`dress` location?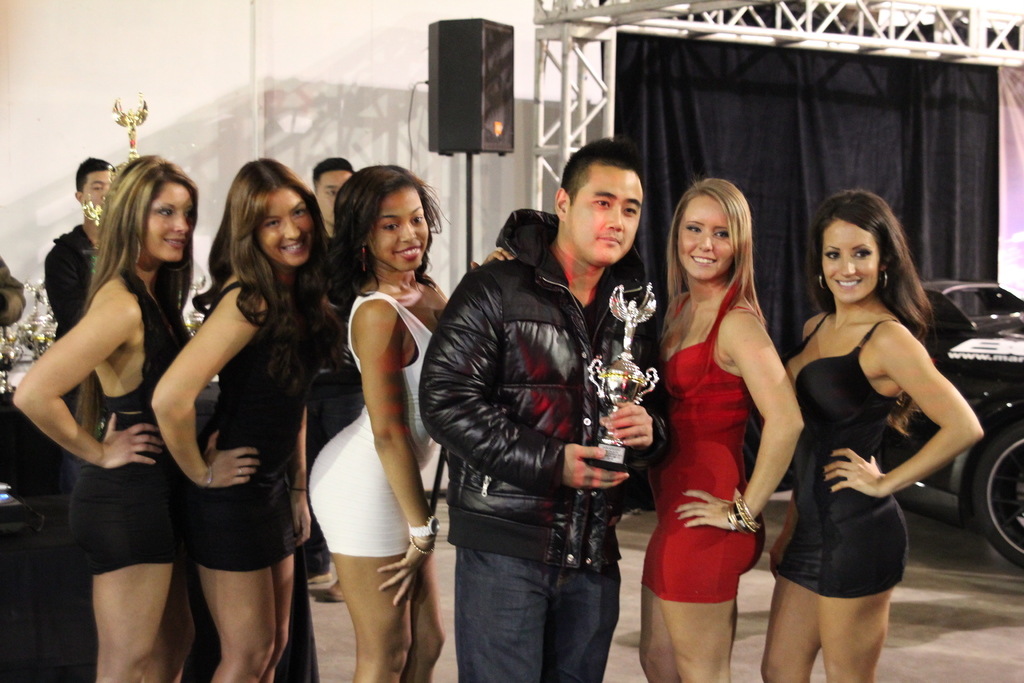
x1=630, y1=300, x2=771, y2=603
